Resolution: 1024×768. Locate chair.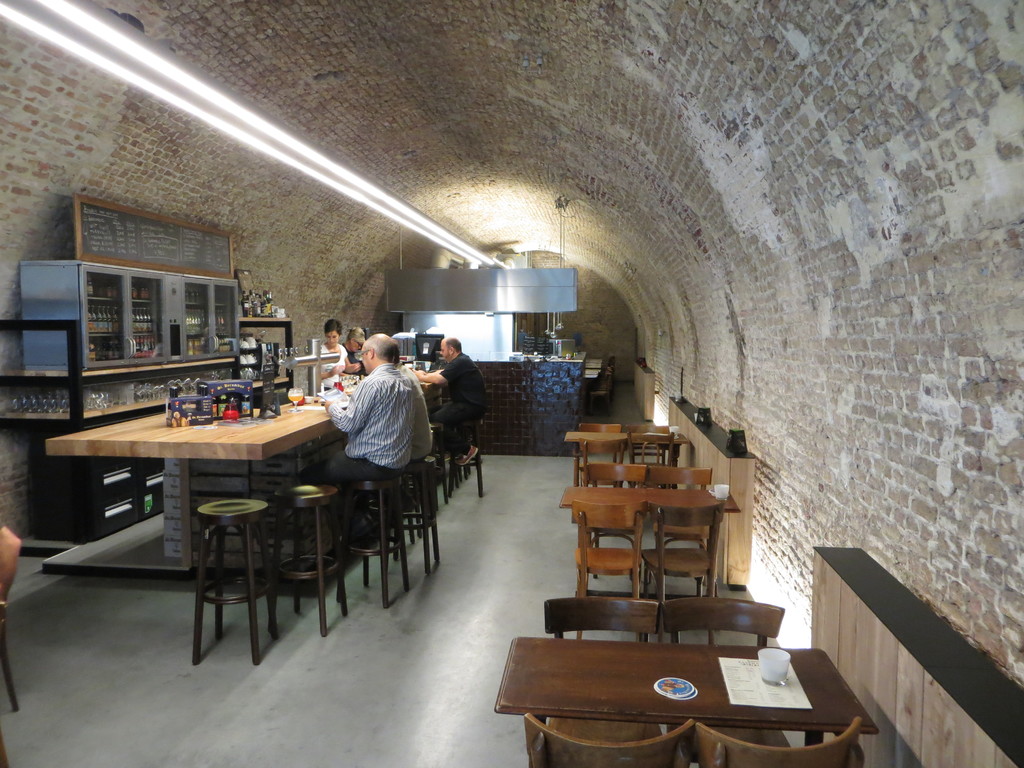
640, 499, 721, 606.
